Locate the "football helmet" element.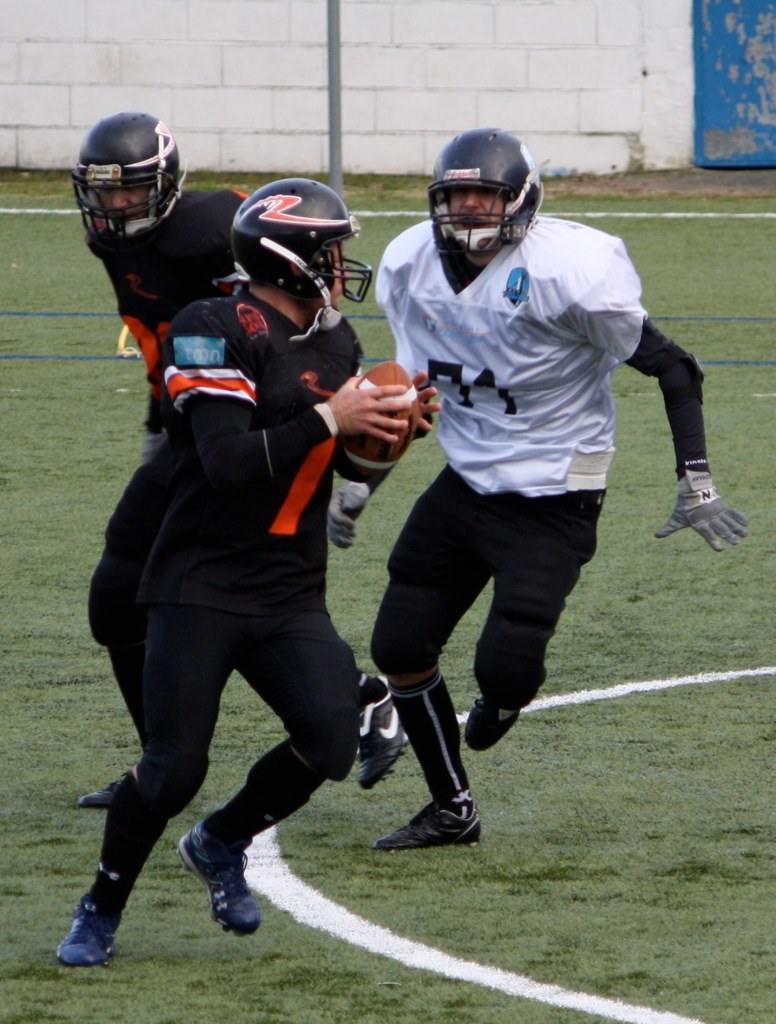
Element bbox: <region>228, 171, 375, 334</region>.
